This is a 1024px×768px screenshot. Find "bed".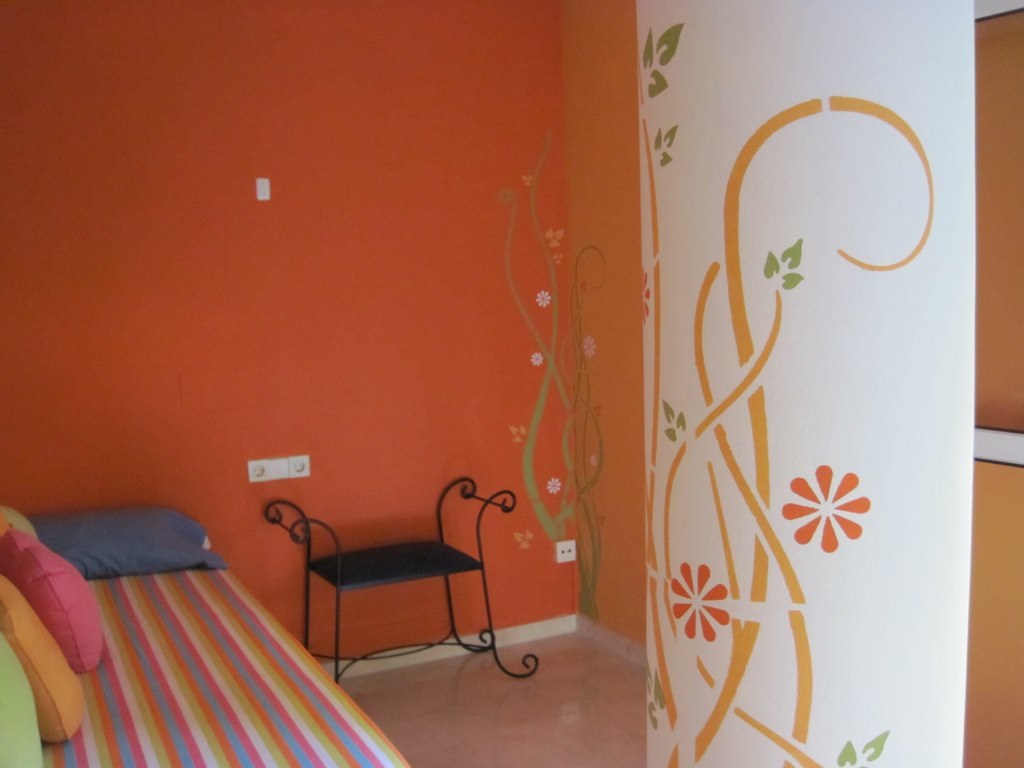
Bounding box: bbox(7, 501, 432, 751).
